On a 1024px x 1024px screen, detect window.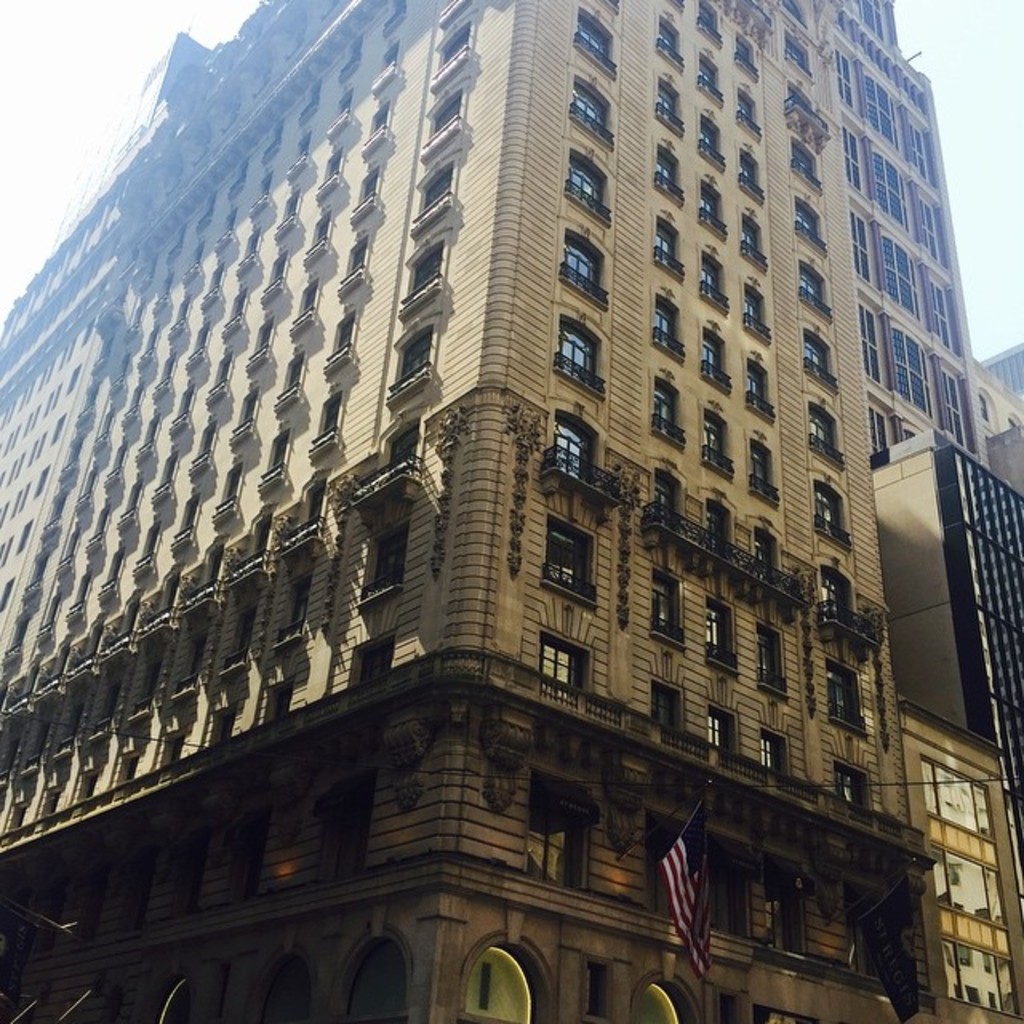
rect(787, 93, 830, 142).
